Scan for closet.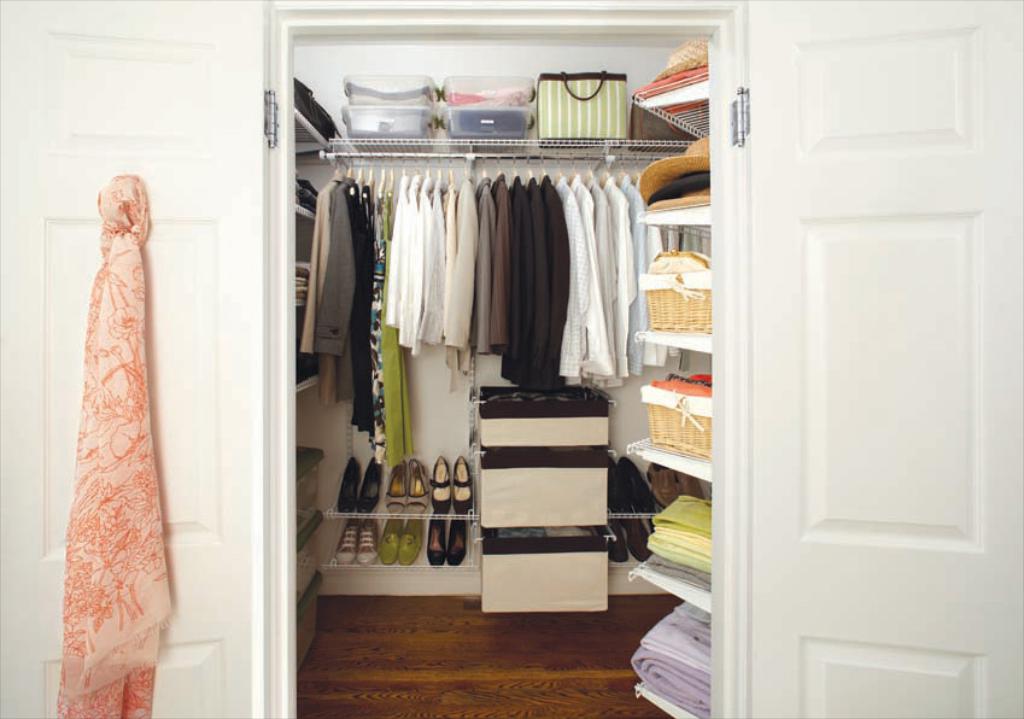
Scan result: 293, 75, 712, 700.
